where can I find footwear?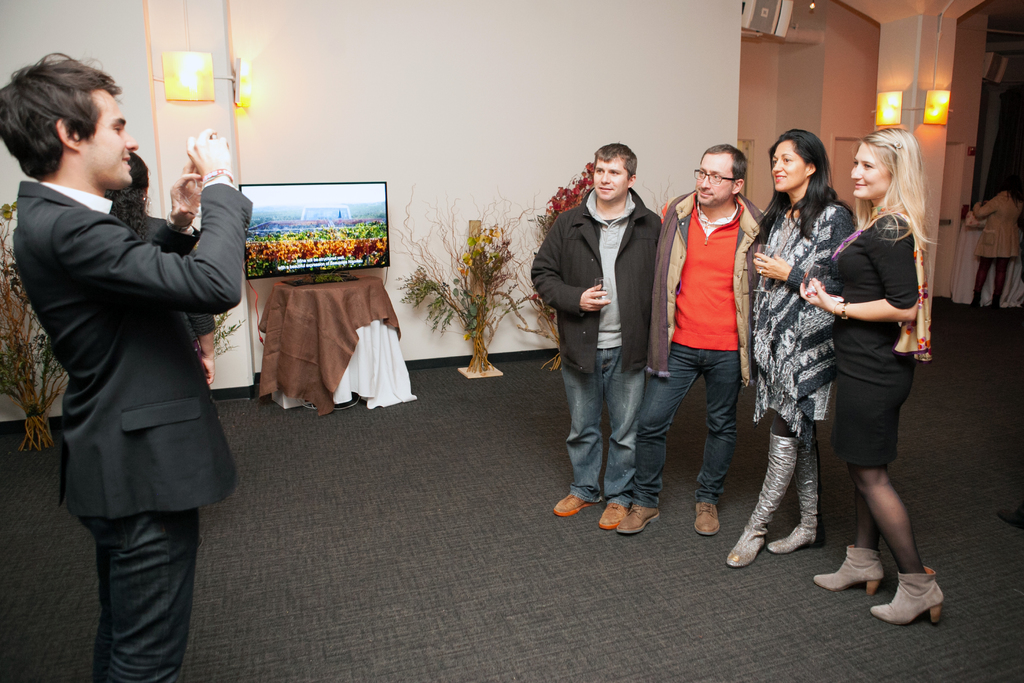
You can find it at (616, 506, 660, 536).
